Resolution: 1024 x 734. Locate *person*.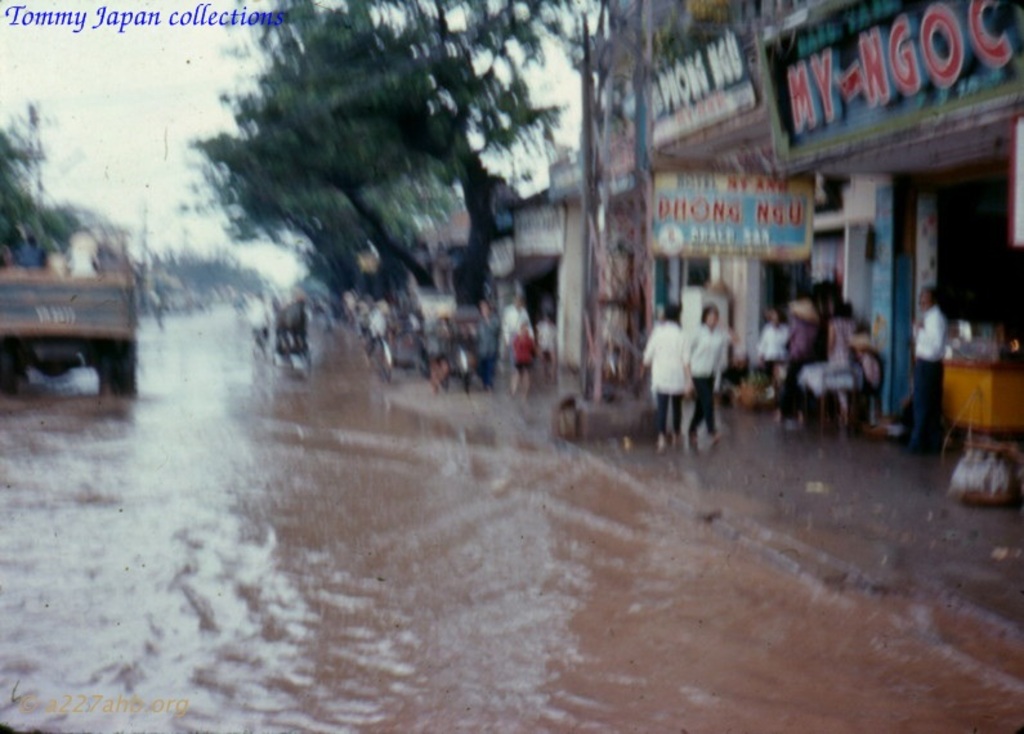
detection(647, 286, 712, 447).
